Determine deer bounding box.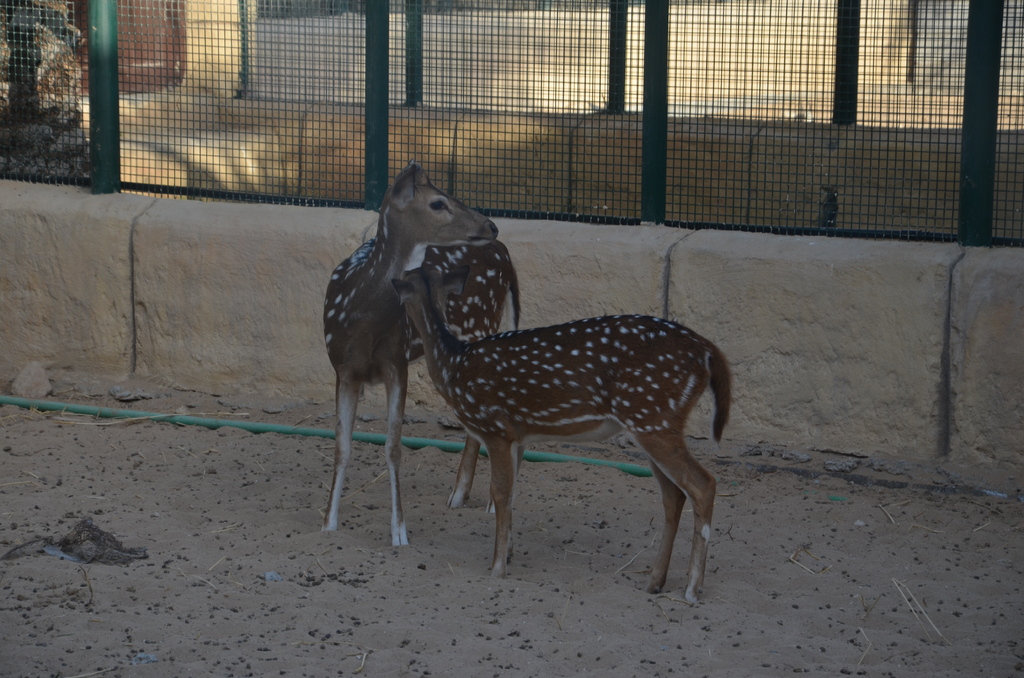
Determined: select_region(323, 159, 522, 547).
